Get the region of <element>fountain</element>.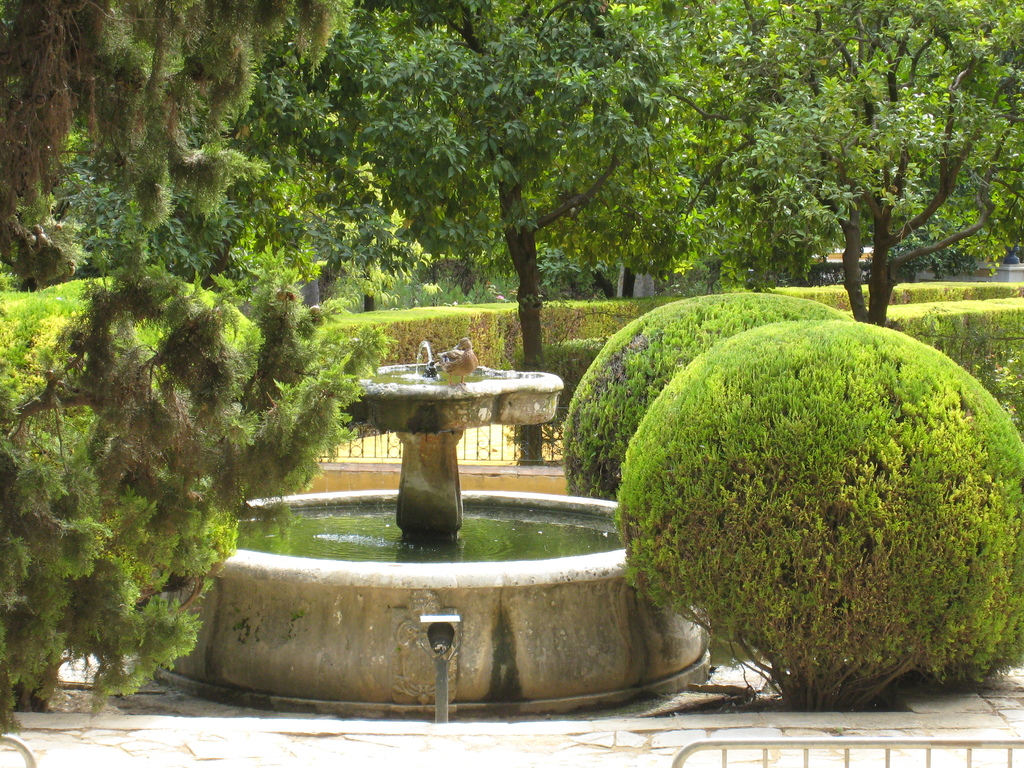
box=[239, 295, 690, 716].
